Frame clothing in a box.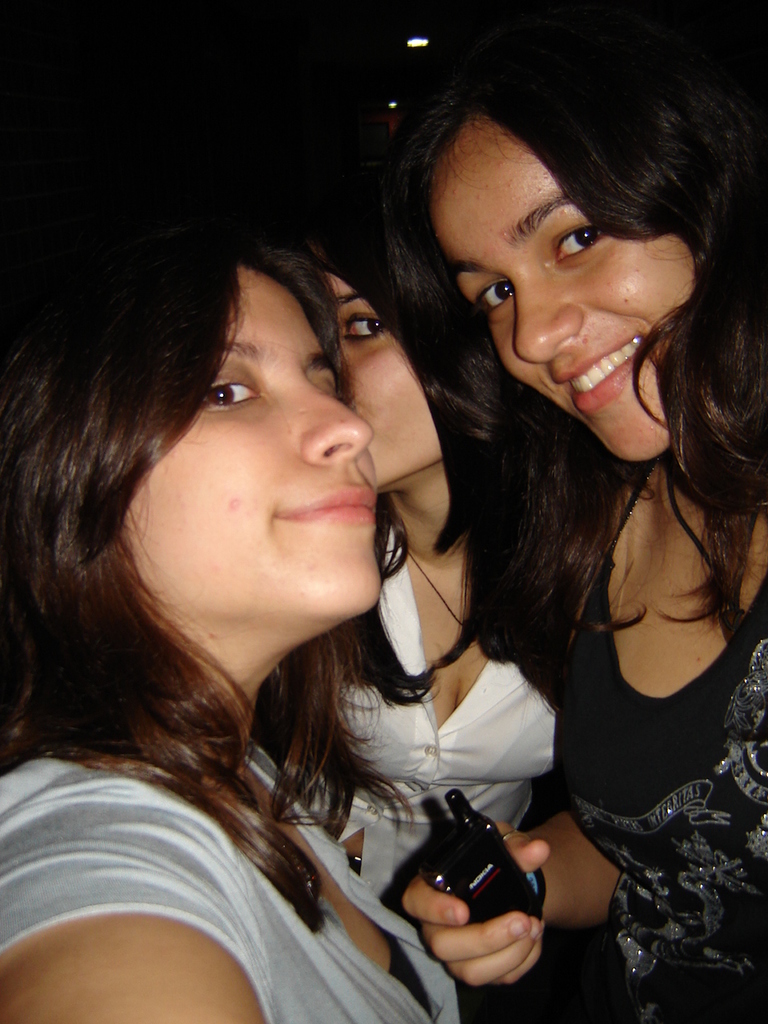
(left=0, top=742, right=466, bottom=1023).
